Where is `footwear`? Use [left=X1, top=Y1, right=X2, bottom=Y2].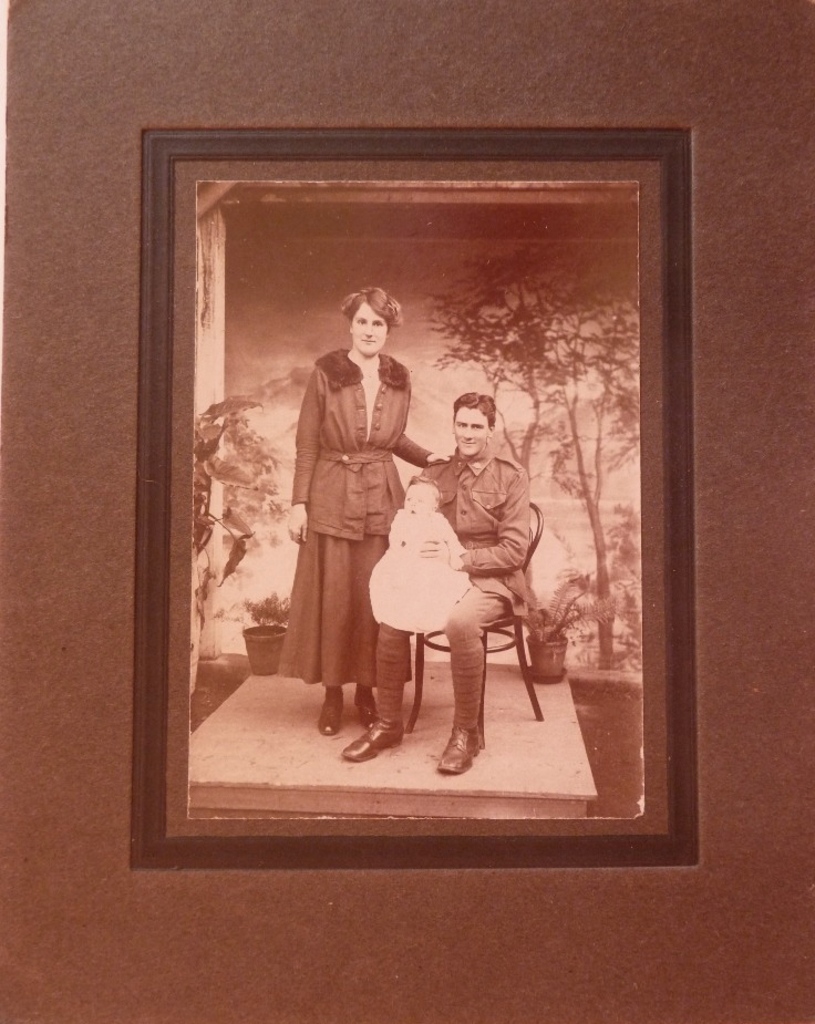
[left=320, top=693, right=349, bottom=731].
